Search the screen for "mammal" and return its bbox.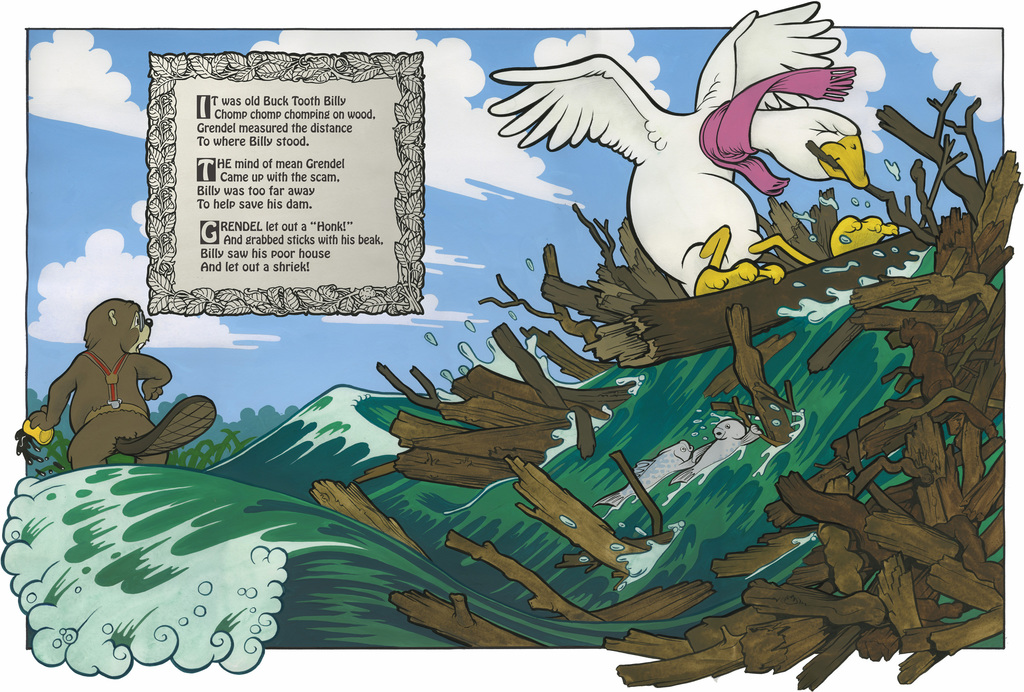
Found: 22/301/184/470.
